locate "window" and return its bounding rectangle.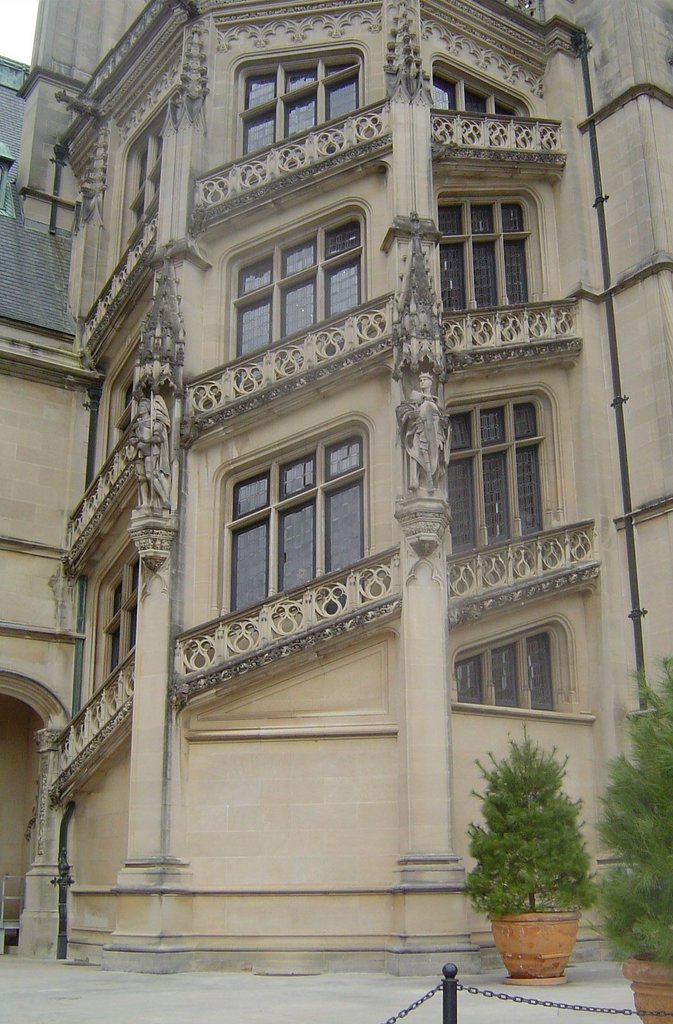
box=[425, 68, 517, 120].
